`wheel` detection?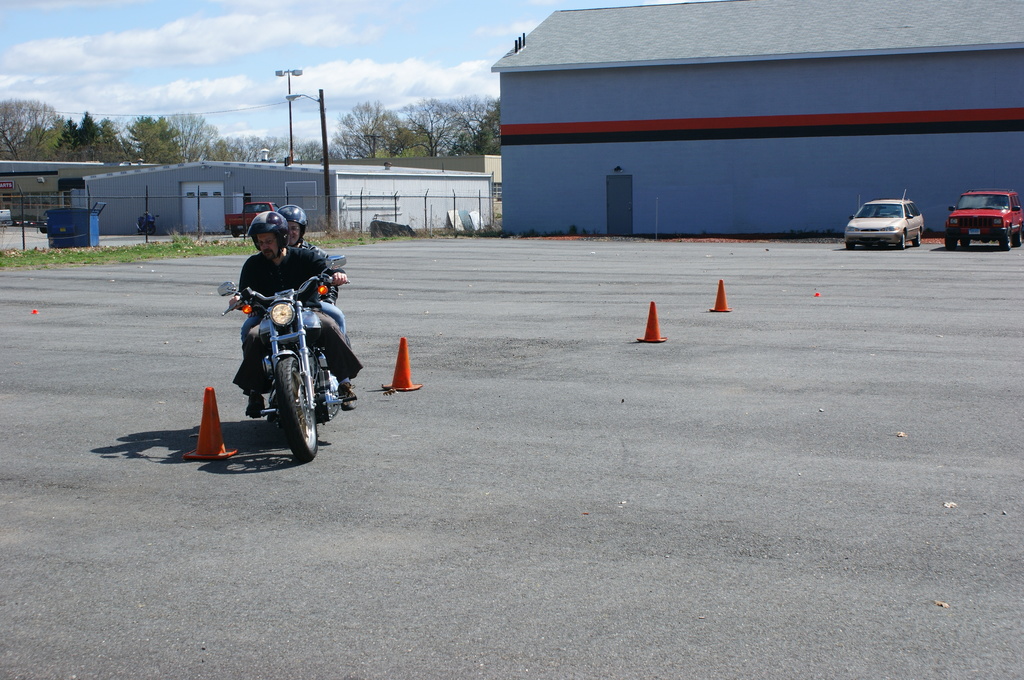
box(897, 230, 911, 249)
